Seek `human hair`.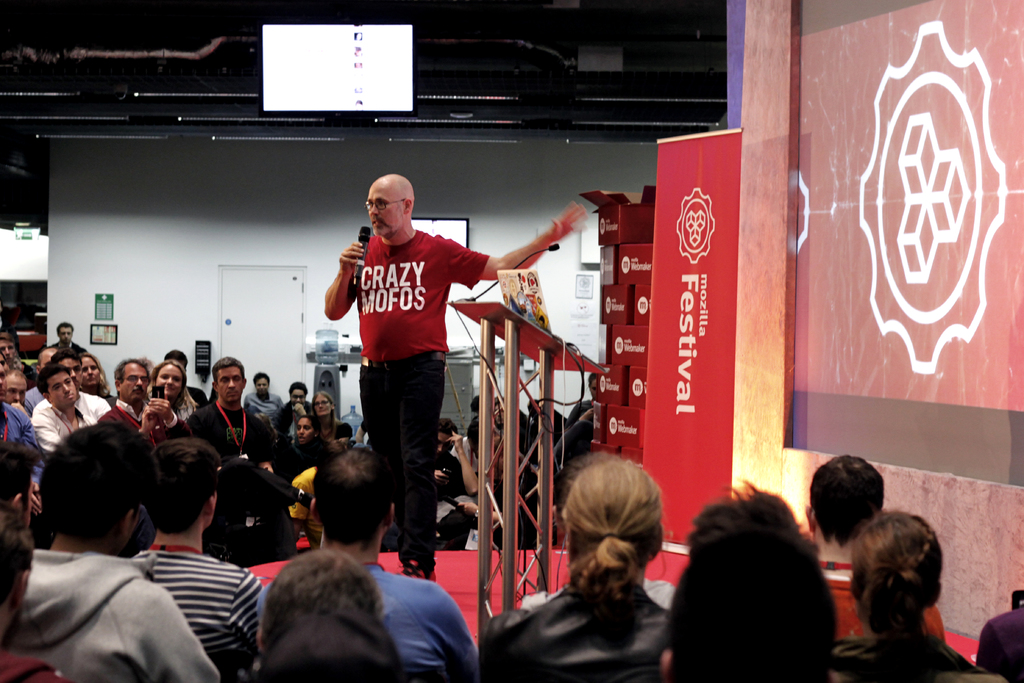
locate(213, 358, 243, 375).
